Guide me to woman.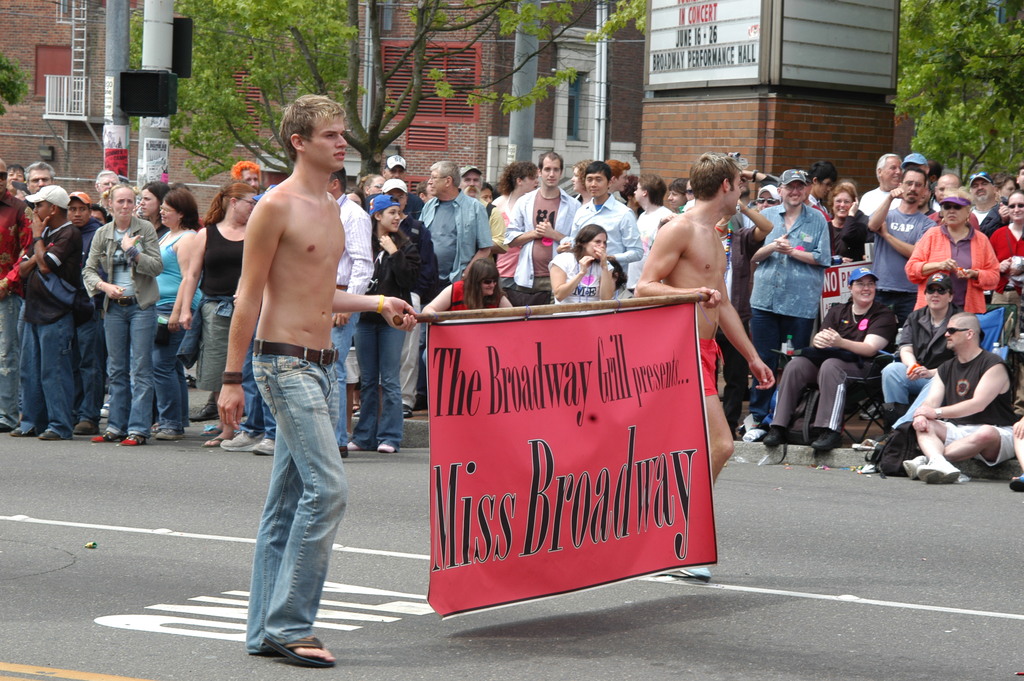
Guidance: (left=181, top=183, right=278, bottom=455).
